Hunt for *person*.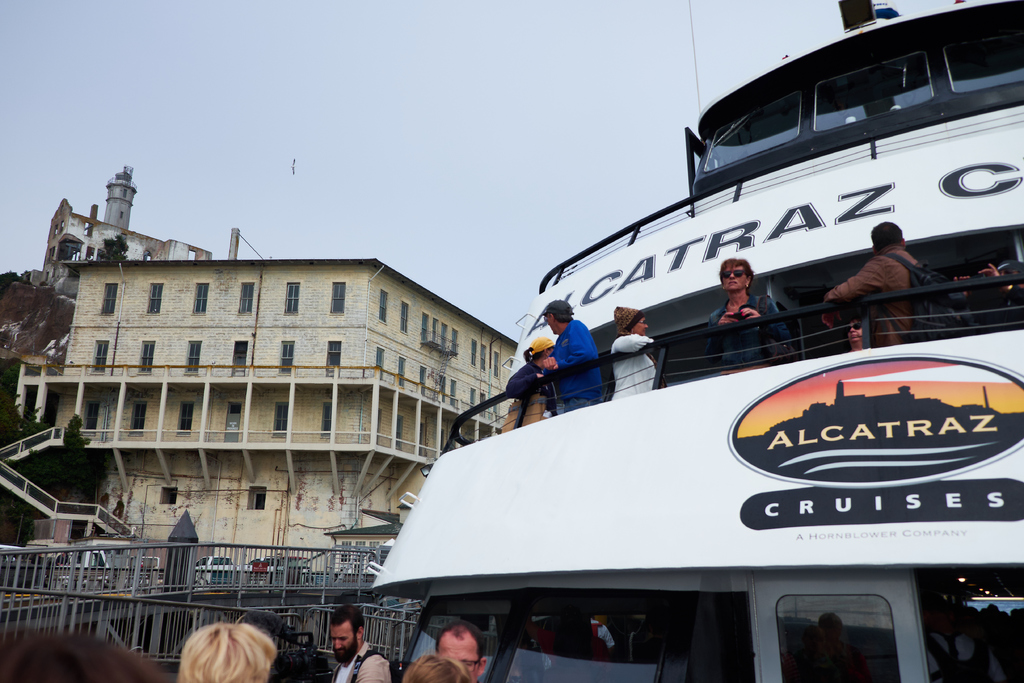
Hunted down at x1=173, y1=623, x2=283, y2=682.
